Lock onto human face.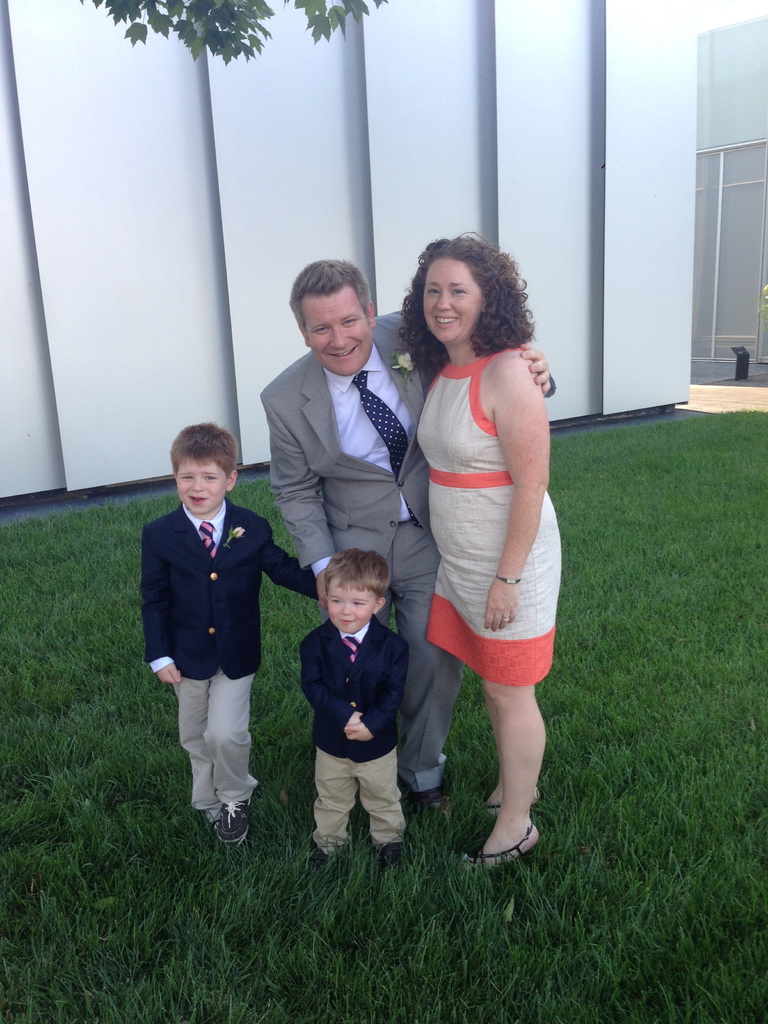
Locked: 307, 290, 377, 372.
